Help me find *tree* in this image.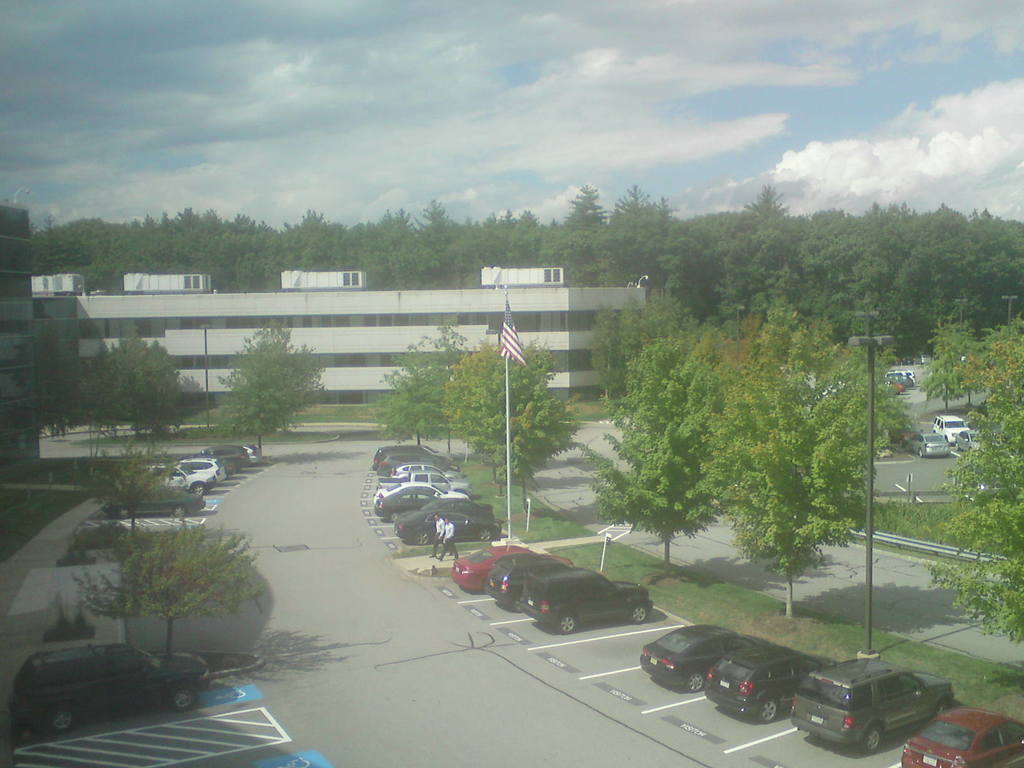
Found it: x1=922 y1=310 x2=1023 y2=652.
